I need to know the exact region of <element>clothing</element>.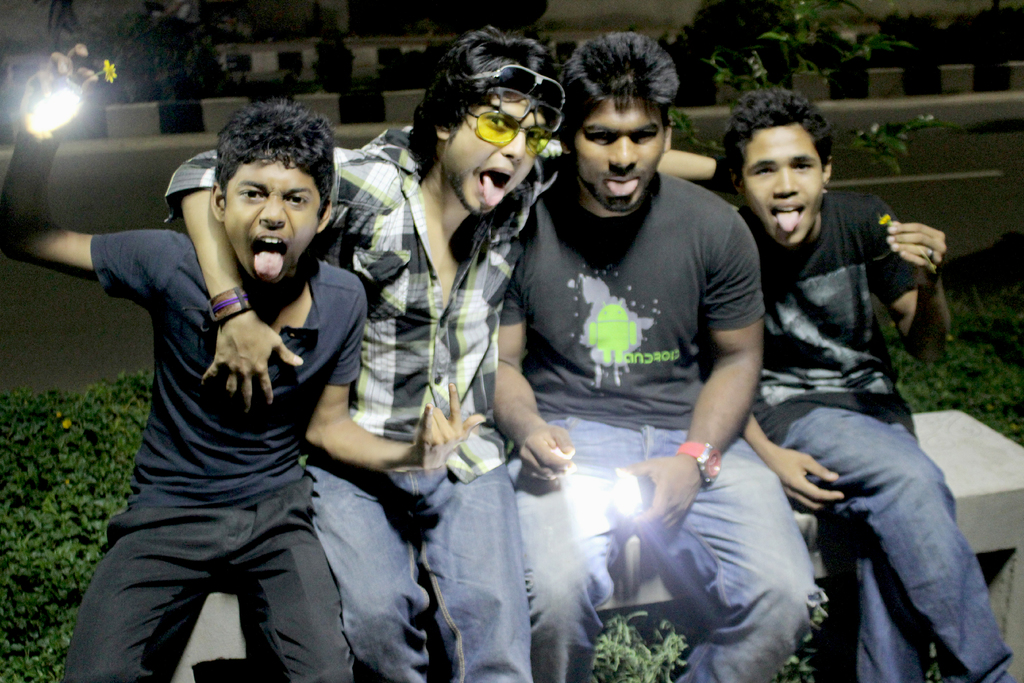
Region: left=731, top=189, right=1020, bottom=682.
